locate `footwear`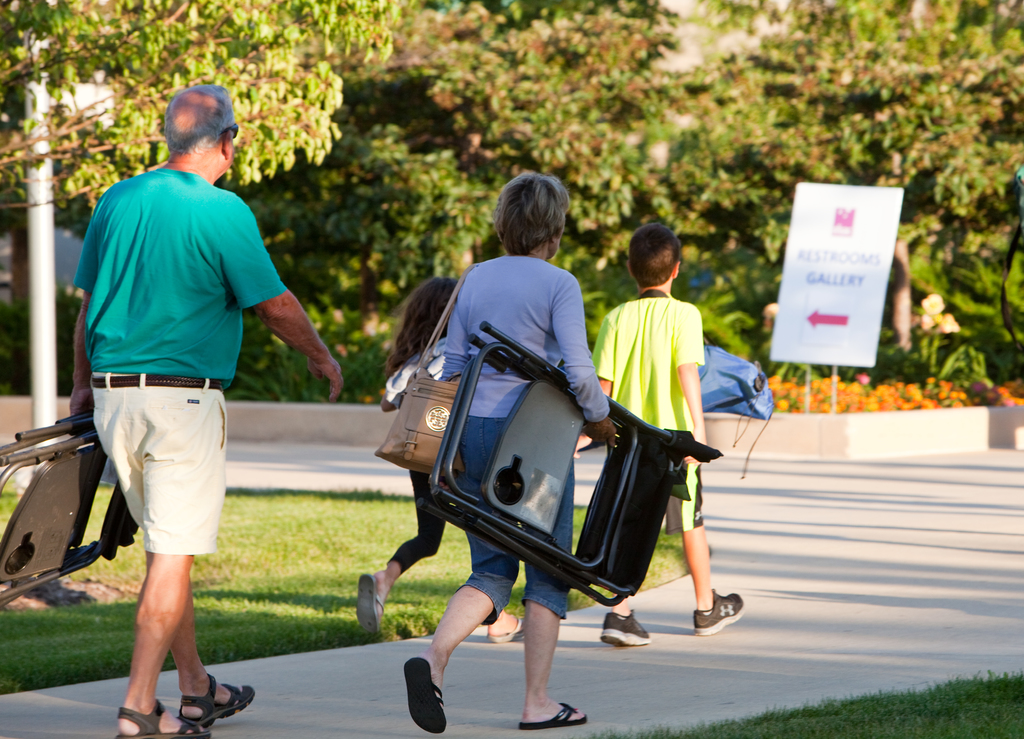
[486, 608, 524, 641]
